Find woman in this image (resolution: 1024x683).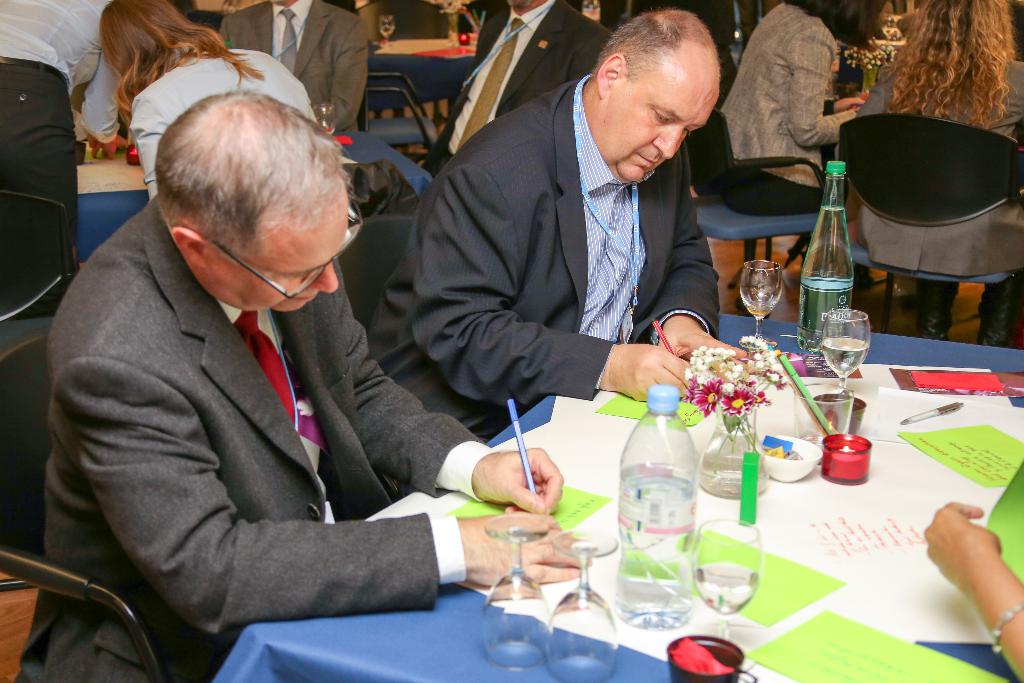
<box>717,1,887,286</box>.
